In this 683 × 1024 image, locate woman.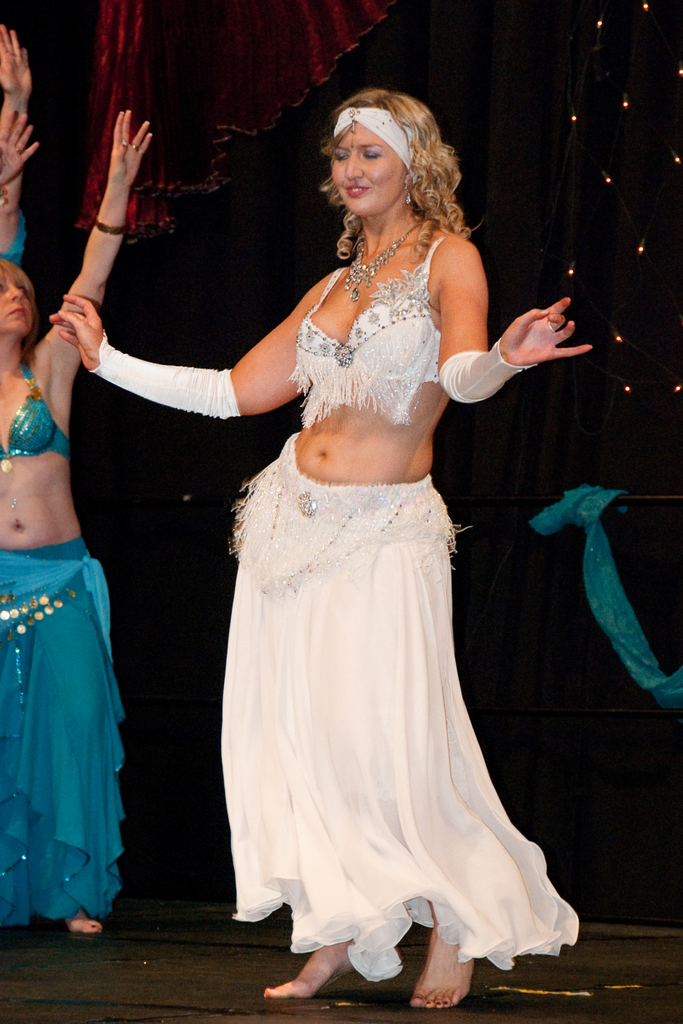
Bounding box: (0,23,29,271).
